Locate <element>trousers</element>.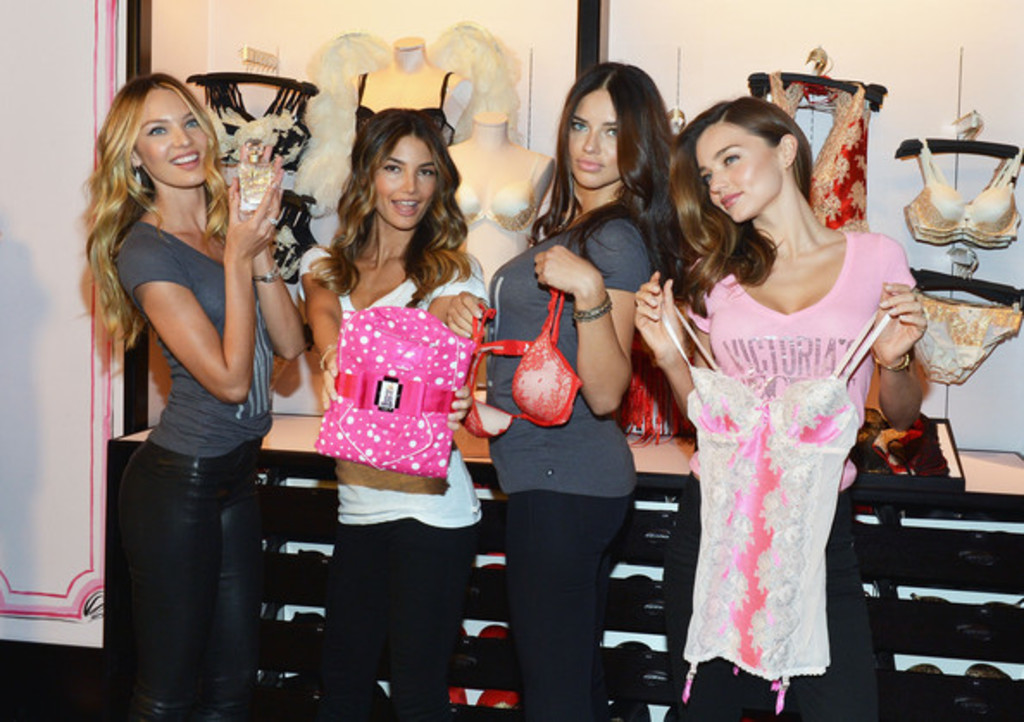
Bounding box: rect(498, 482, 624, 720).
